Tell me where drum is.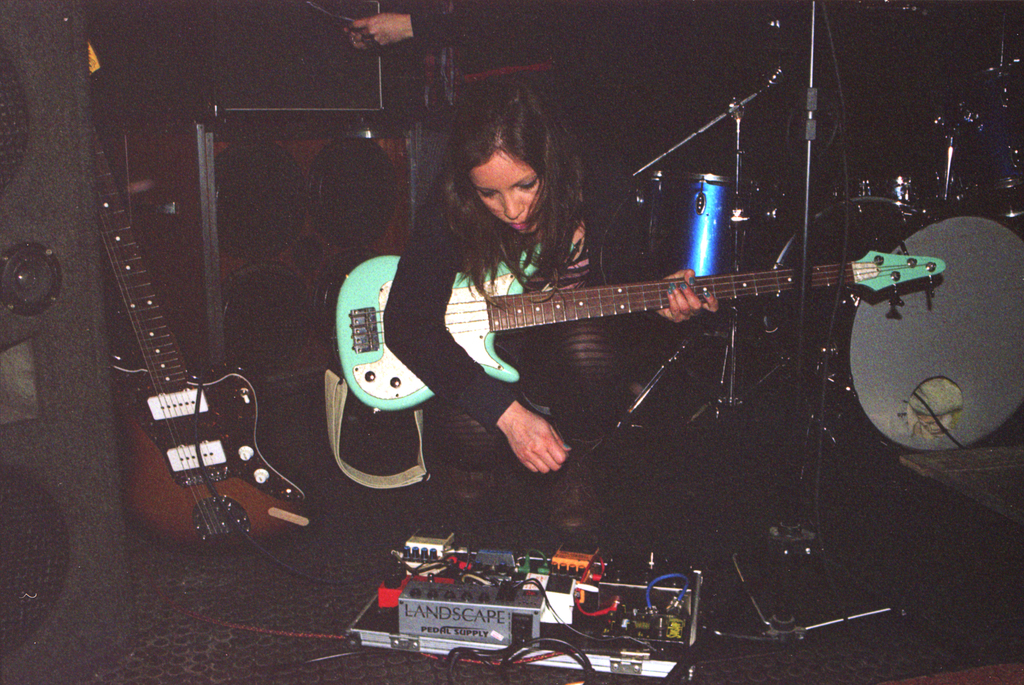
drum is at select_region(765, 198, 1023, 452).
